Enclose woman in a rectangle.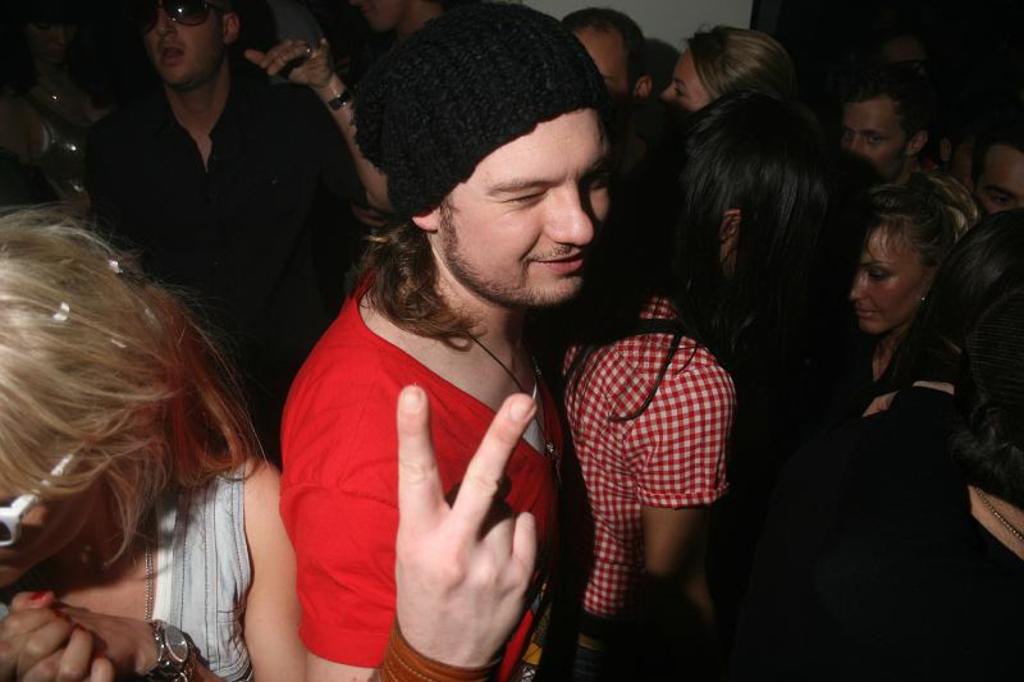
l=751, t=297, r=1023, b=681.
